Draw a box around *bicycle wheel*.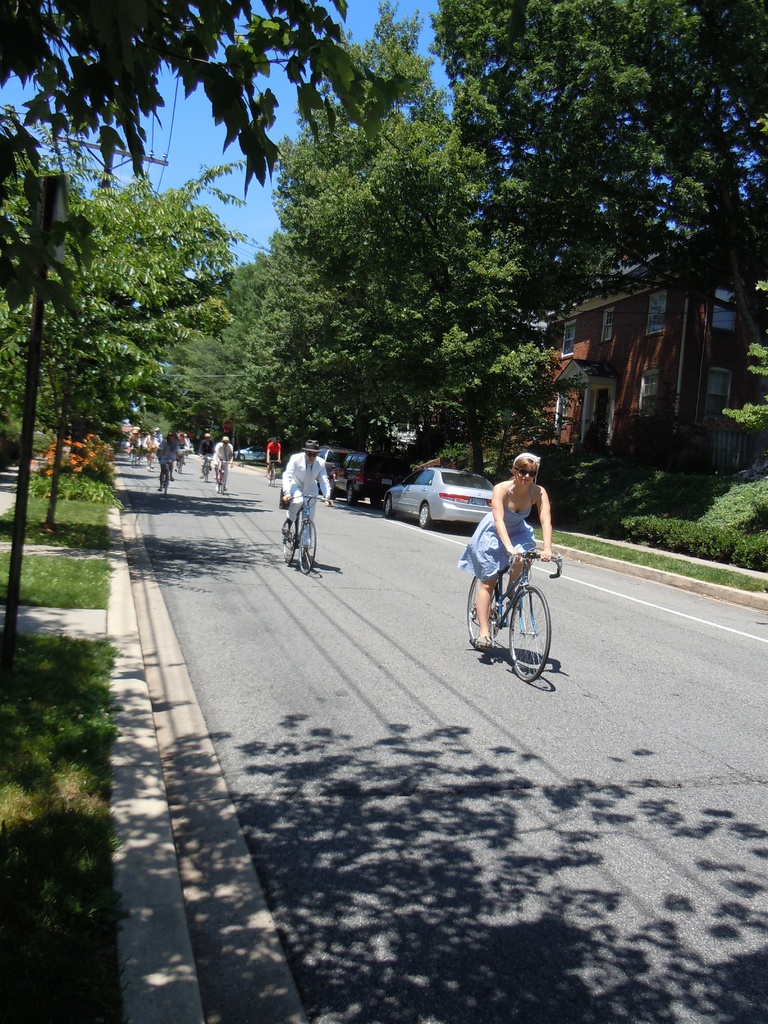
rect(217, 465, 232, 498).
